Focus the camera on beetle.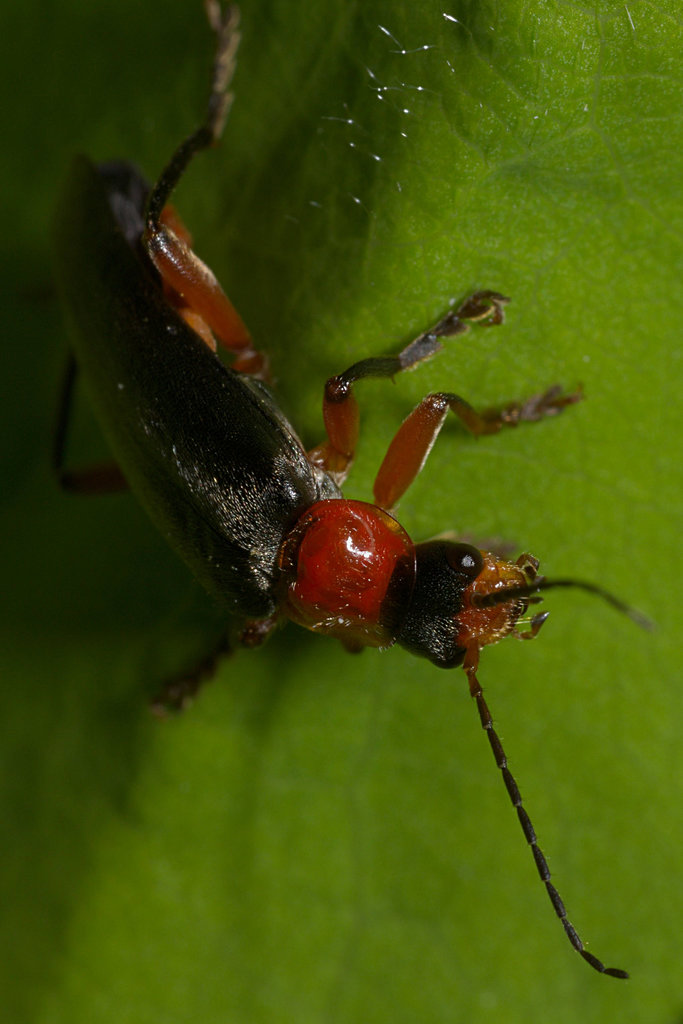
Focus region: select_region(58, 163, 623, 980).
